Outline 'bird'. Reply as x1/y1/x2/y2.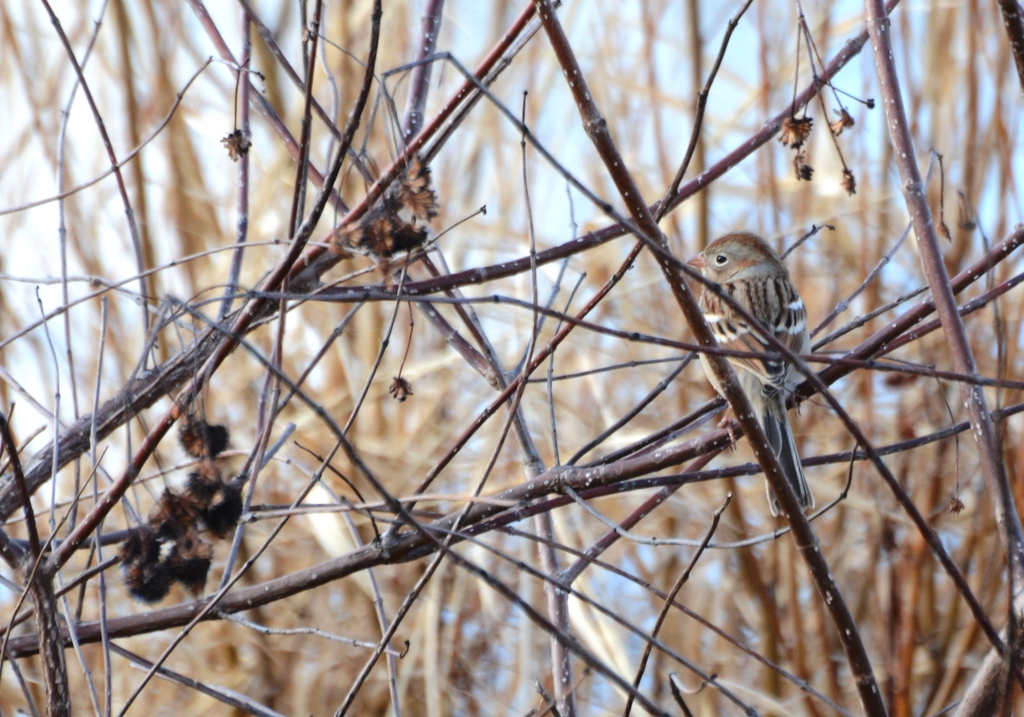
678/232/836/470.
